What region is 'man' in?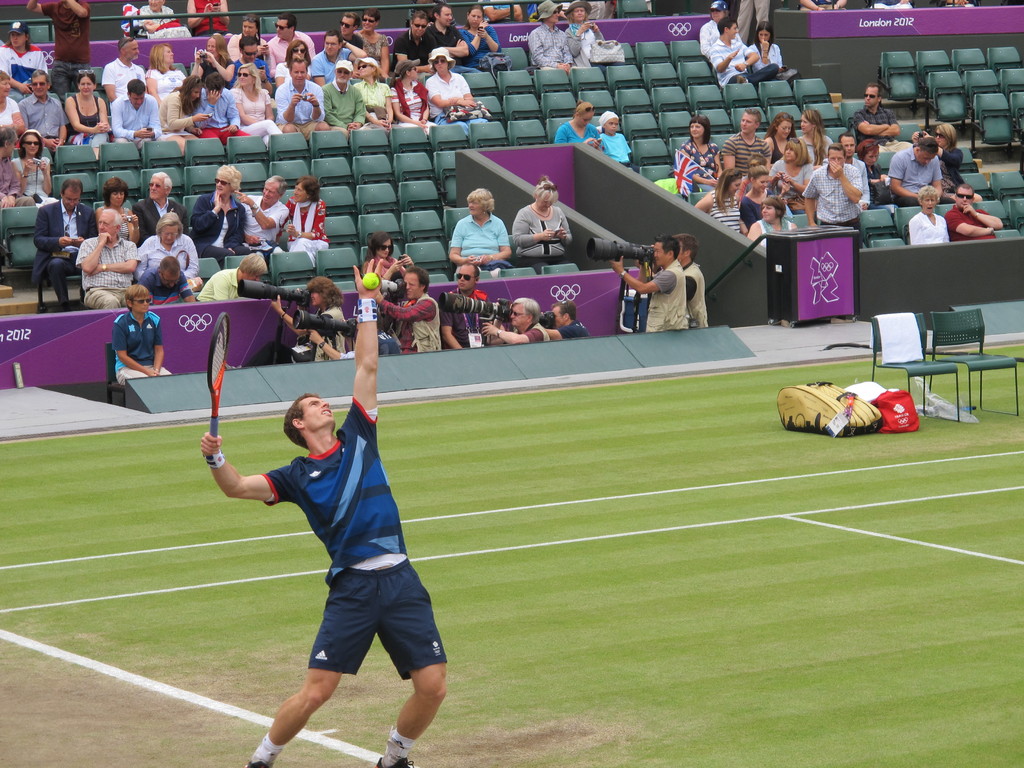
[278,58,335,138].
